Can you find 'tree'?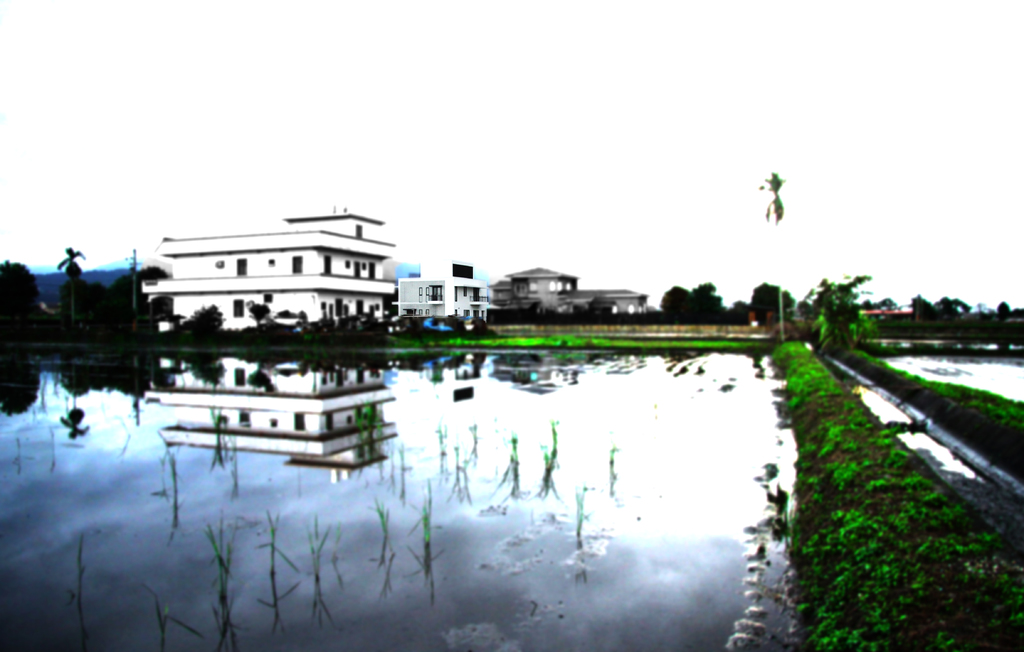
Yes, bounding box: 657,282,693,317.
